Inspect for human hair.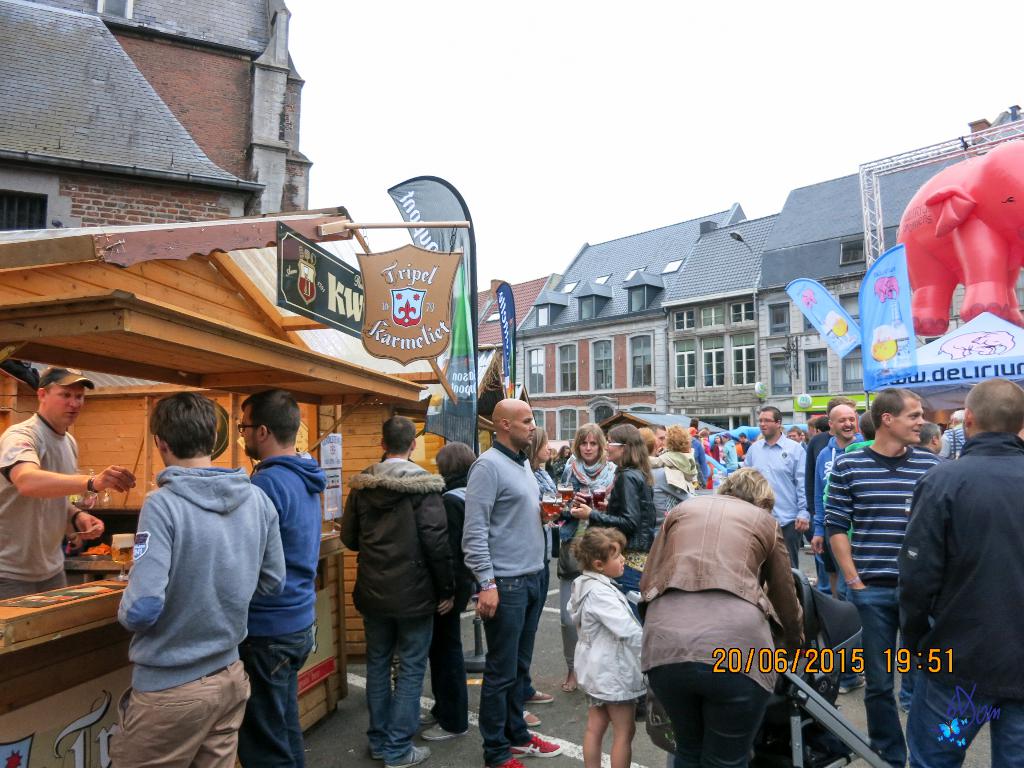
Inspection: [x1=526, y1=426, x2=543, y2=459].
